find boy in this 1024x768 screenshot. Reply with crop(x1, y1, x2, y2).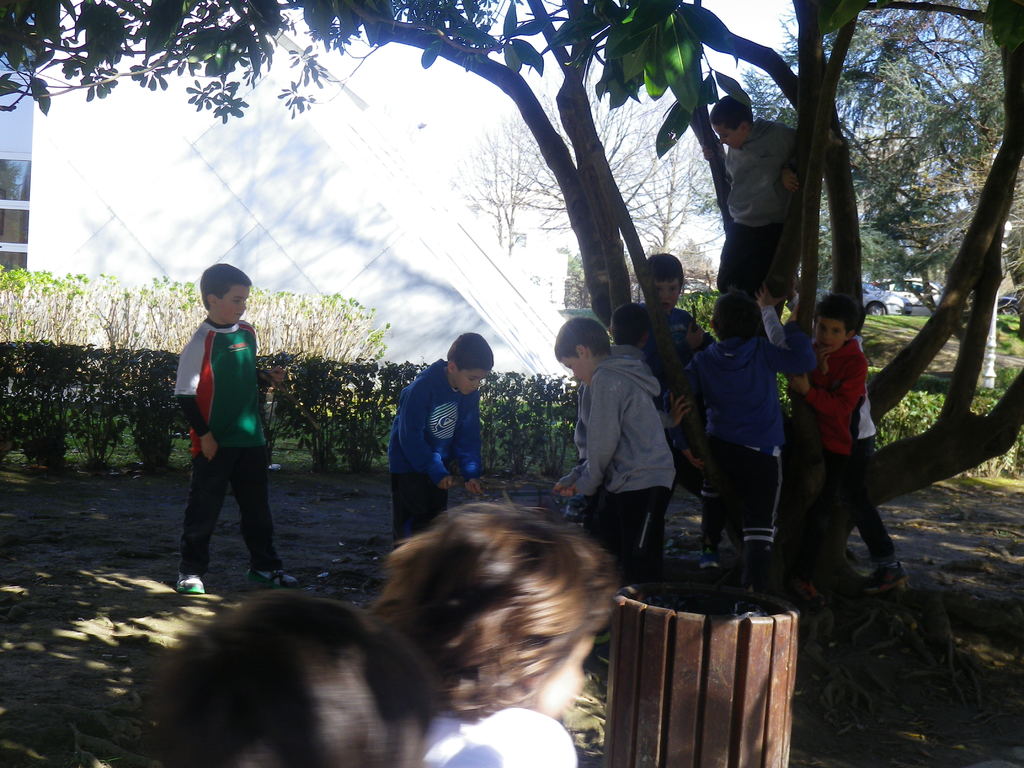
crop(708, 95, 801, 323).
